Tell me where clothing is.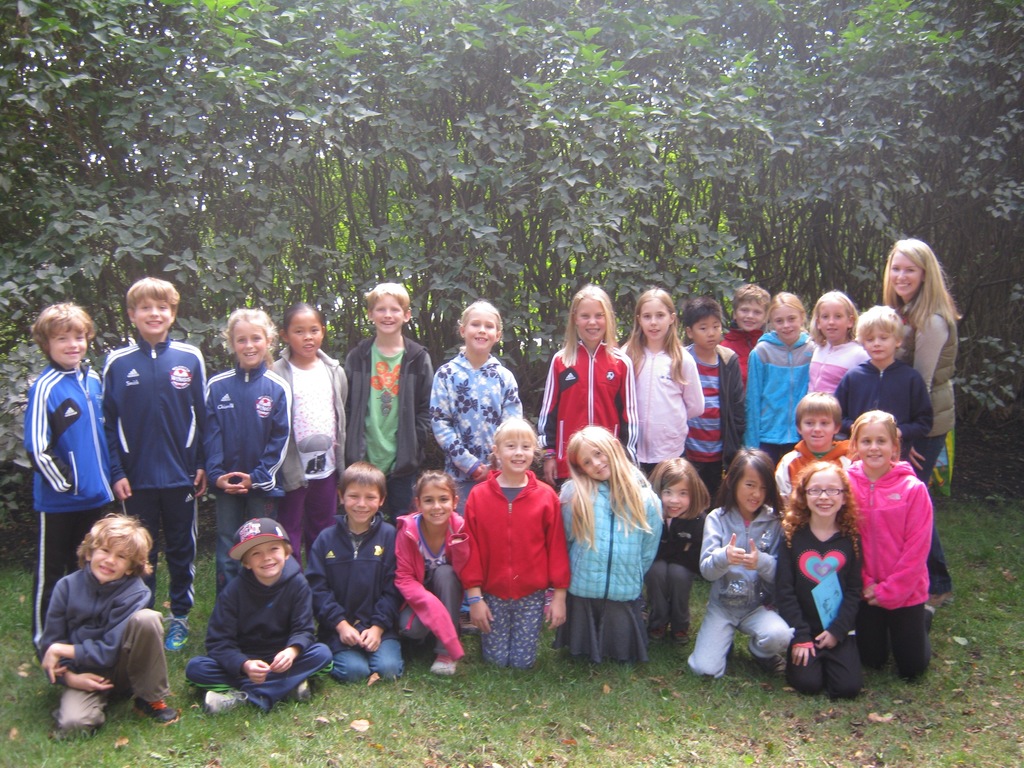
clothing is at box=[182, 556, 333, 719].
